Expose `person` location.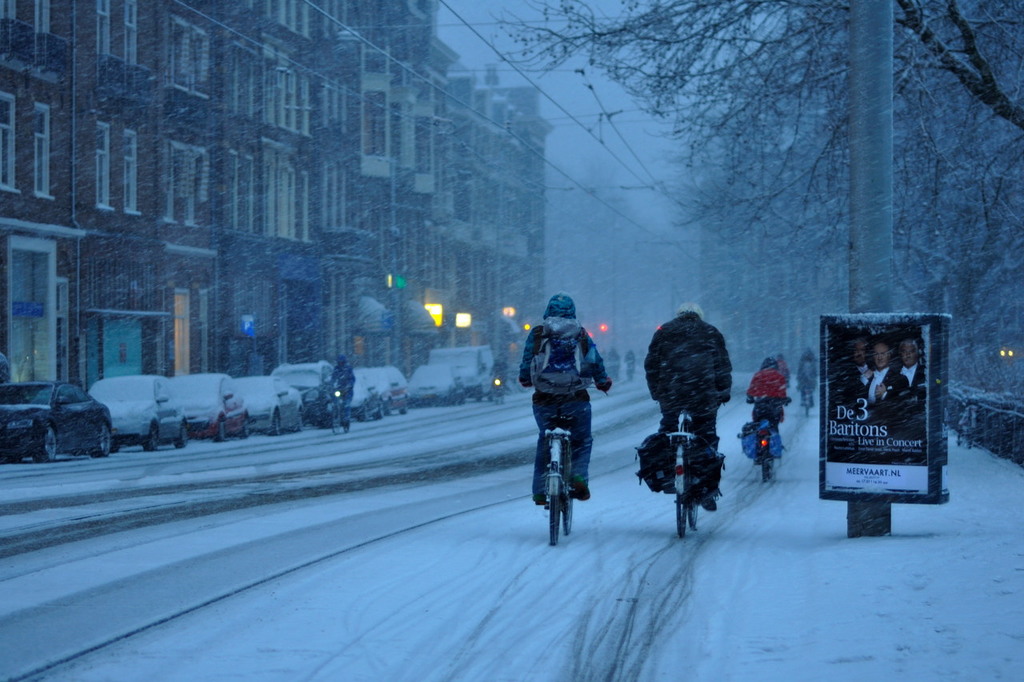
Exposed at crop(869, 339, 902, 405).
